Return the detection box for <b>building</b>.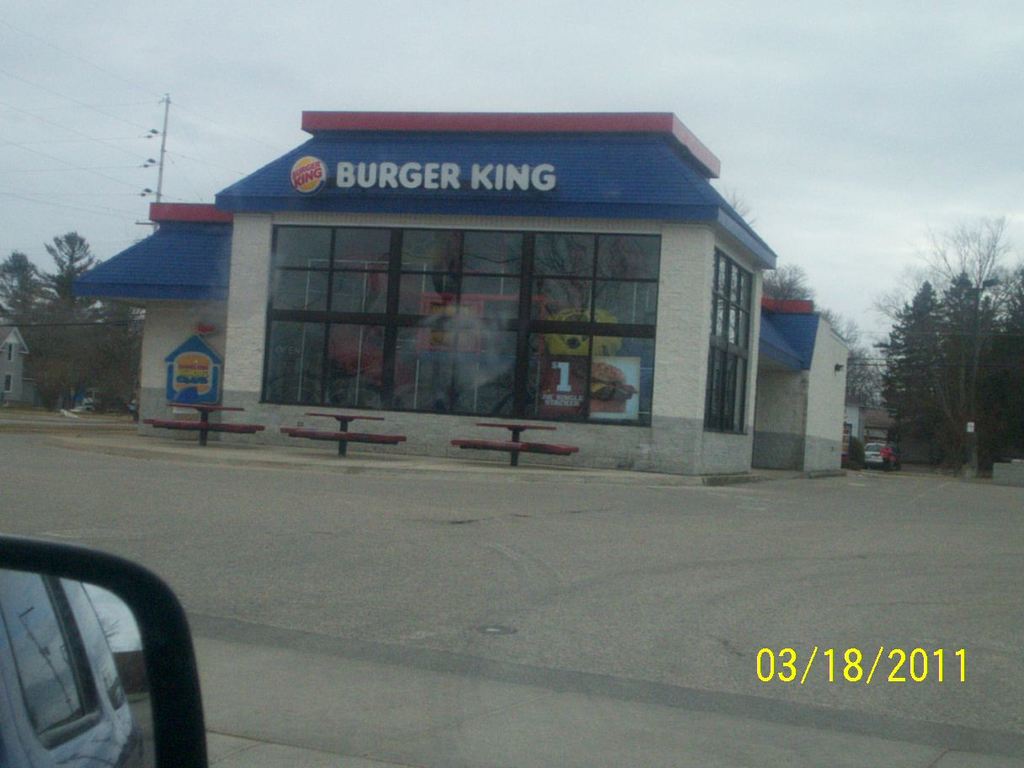
<box>70,110,856,479</box>.
